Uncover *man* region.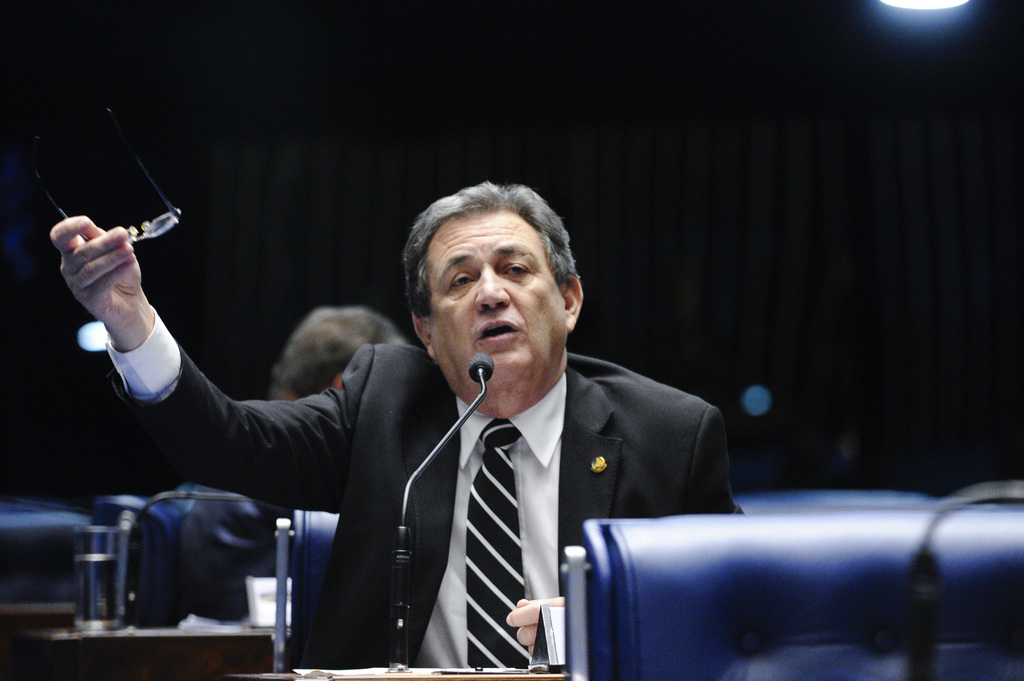
Uncovered: {"left": 100, "top": 164, "right": 769, "bottom": 673}.
